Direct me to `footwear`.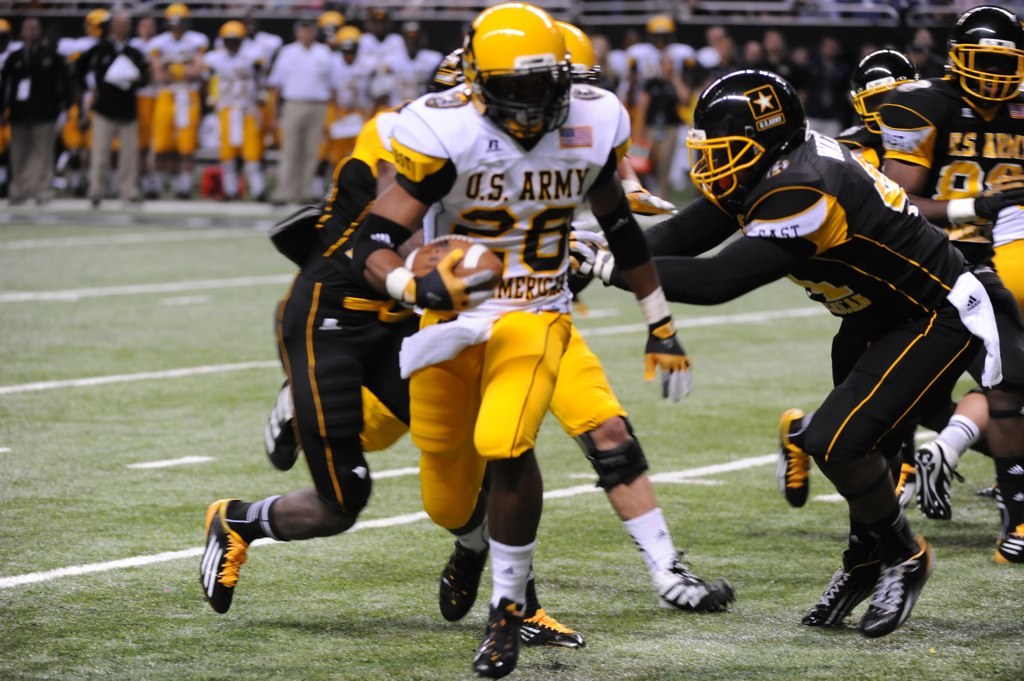
Direction: BBox(469, 599, 527, 680).
